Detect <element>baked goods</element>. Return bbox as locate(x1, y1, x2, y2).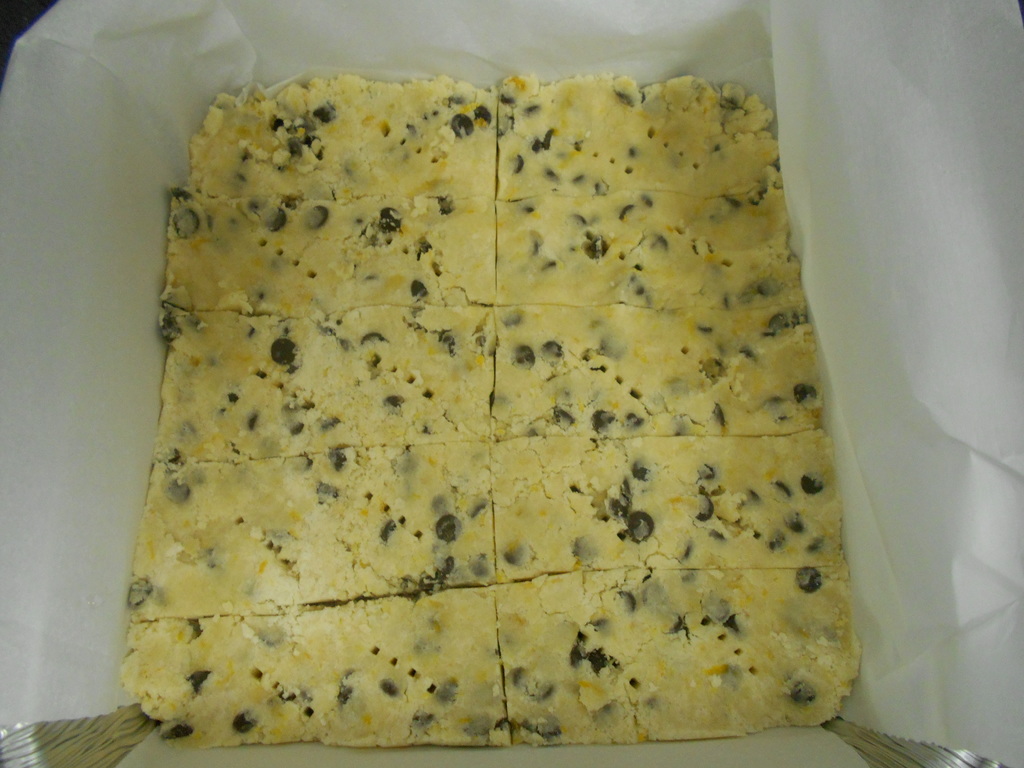
locate(79, 19, 916, 767).
